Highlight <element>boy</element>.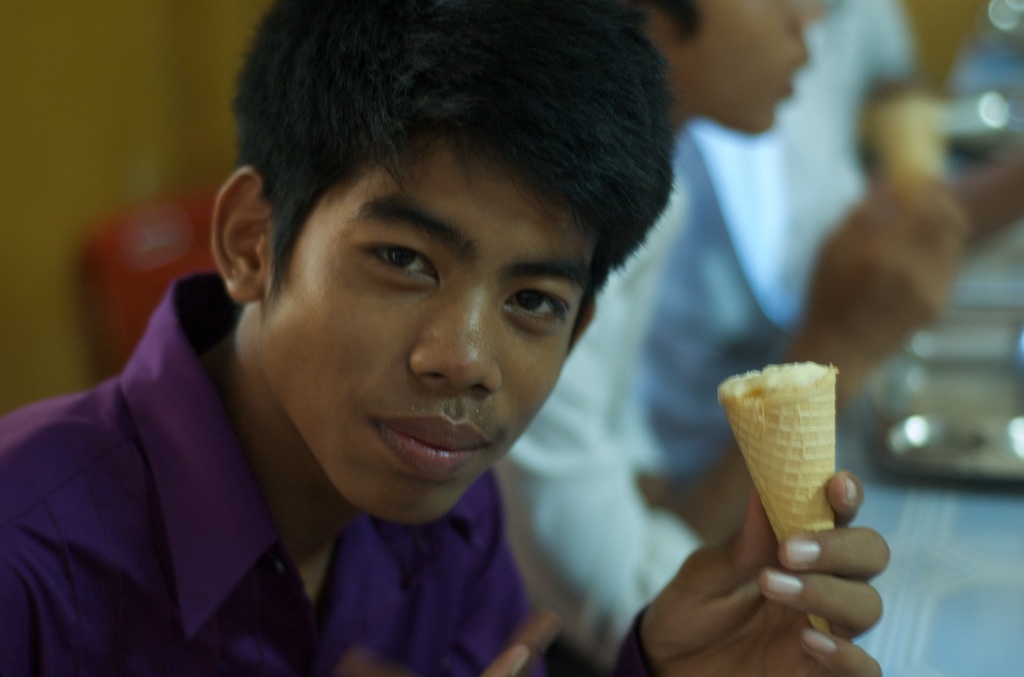
Highlighted region: 483 0 968 676.
